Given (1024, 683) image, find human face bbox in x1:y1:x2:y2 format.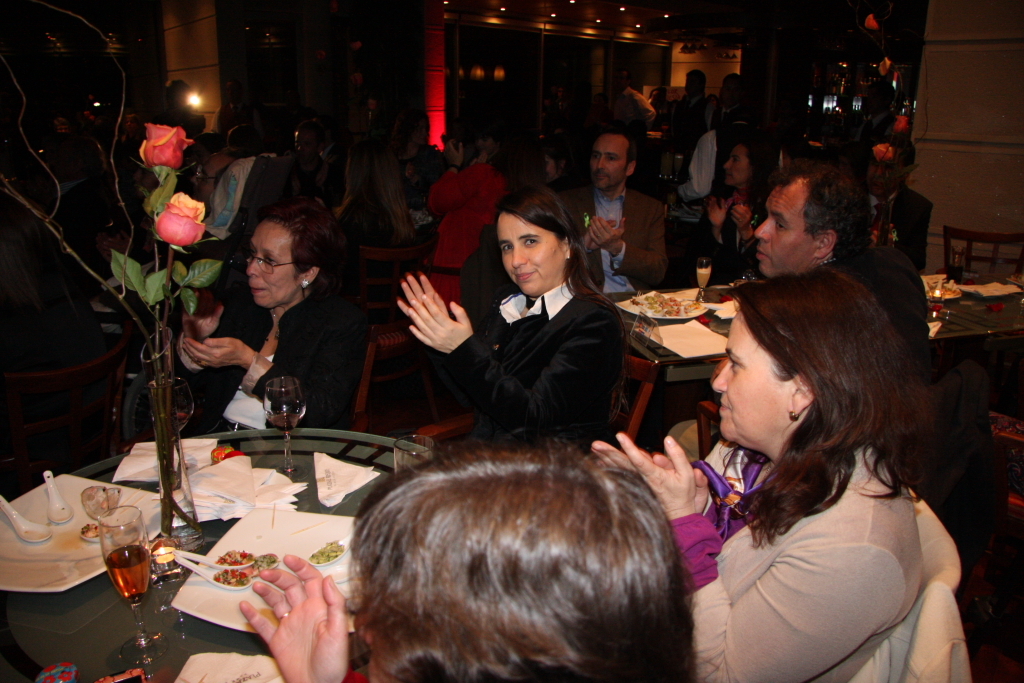
592:137:627:186.
